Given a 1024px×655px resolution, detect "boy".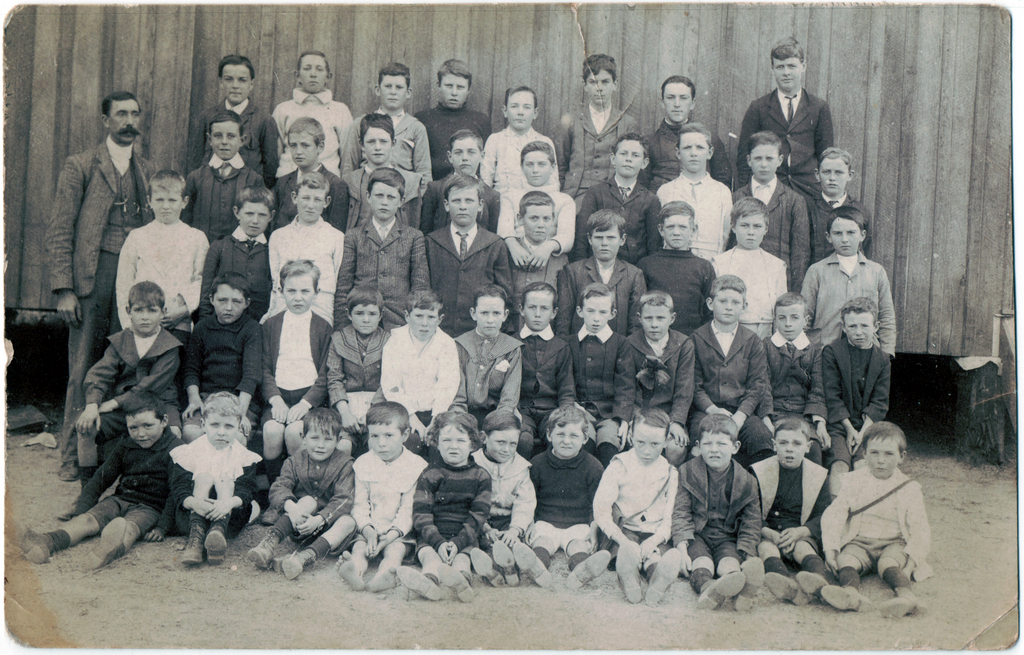
bbox(173, 386, 263, 560).
